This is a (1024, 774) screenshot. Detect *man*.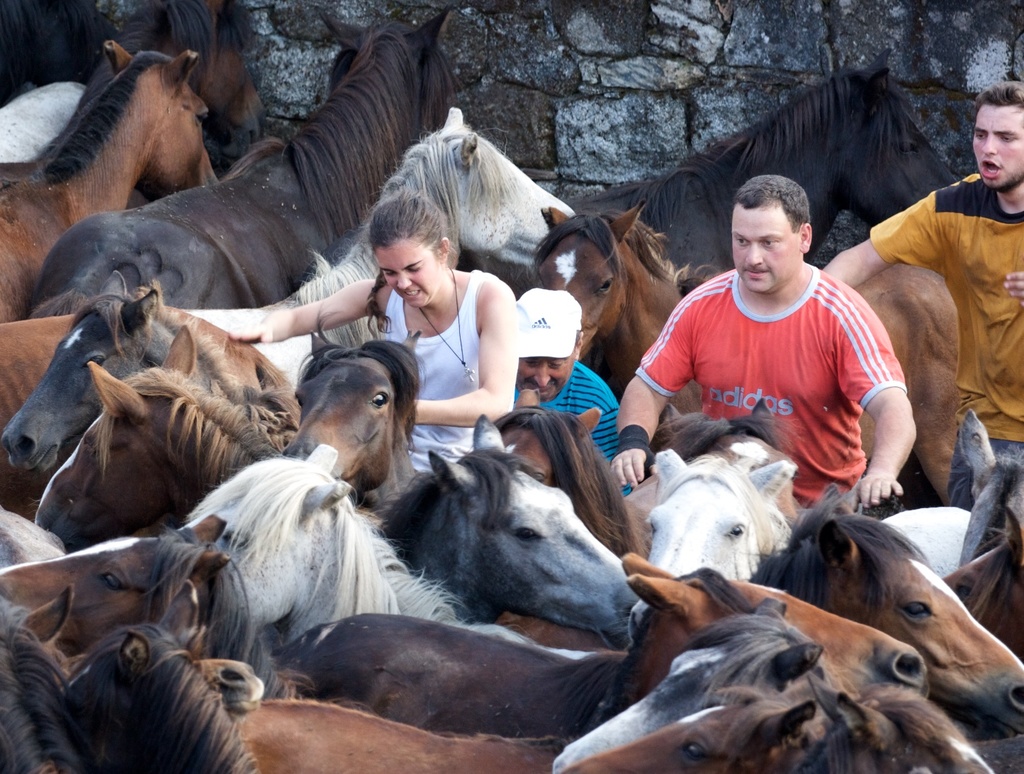
804,76,1023,476.
